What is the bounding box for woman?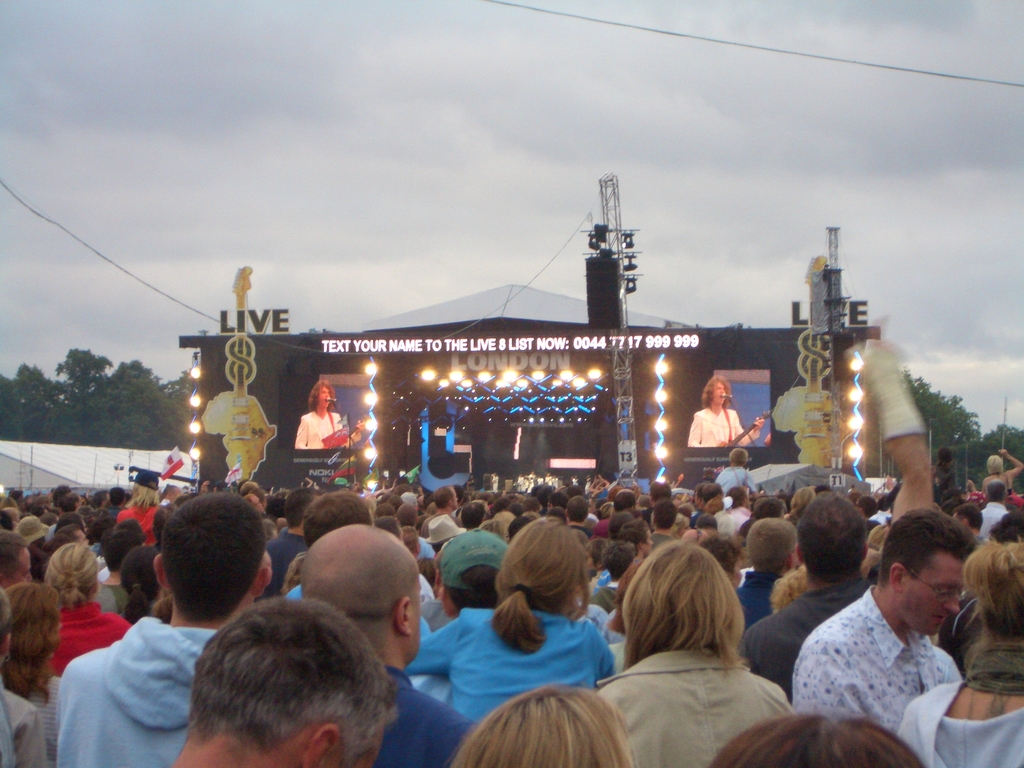
(x1=442, y1=685, x2=641, y2=767).
